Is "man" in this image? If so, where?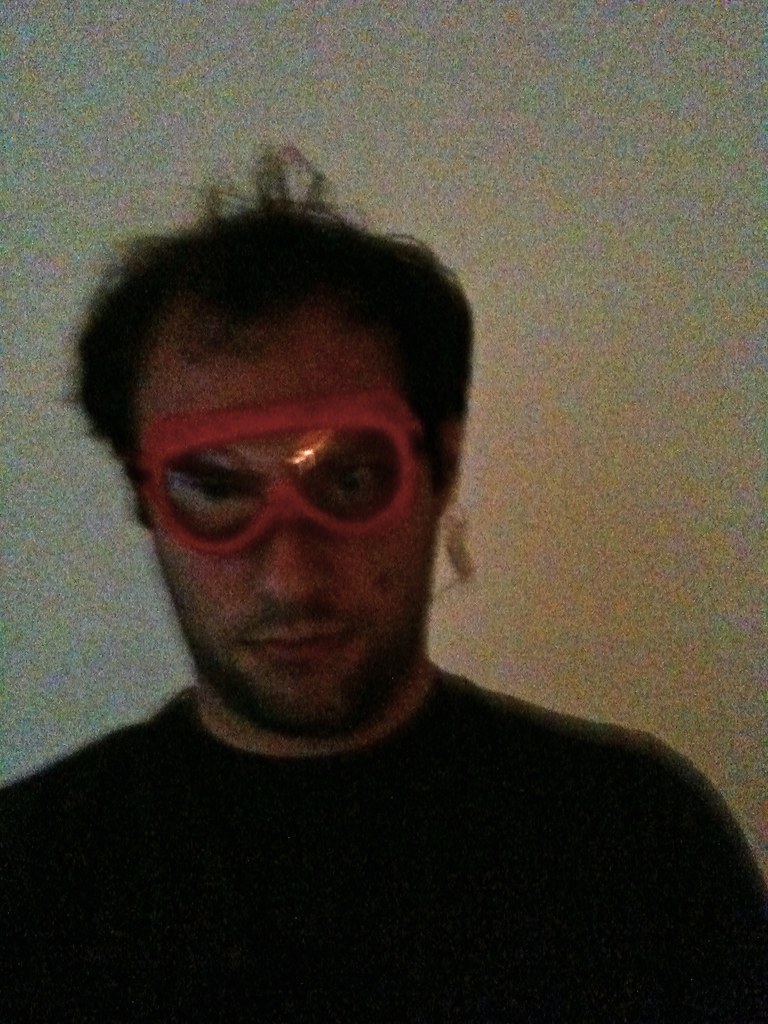
Yes, at [x1=0, y1=144, x2=767, y2=1003].
